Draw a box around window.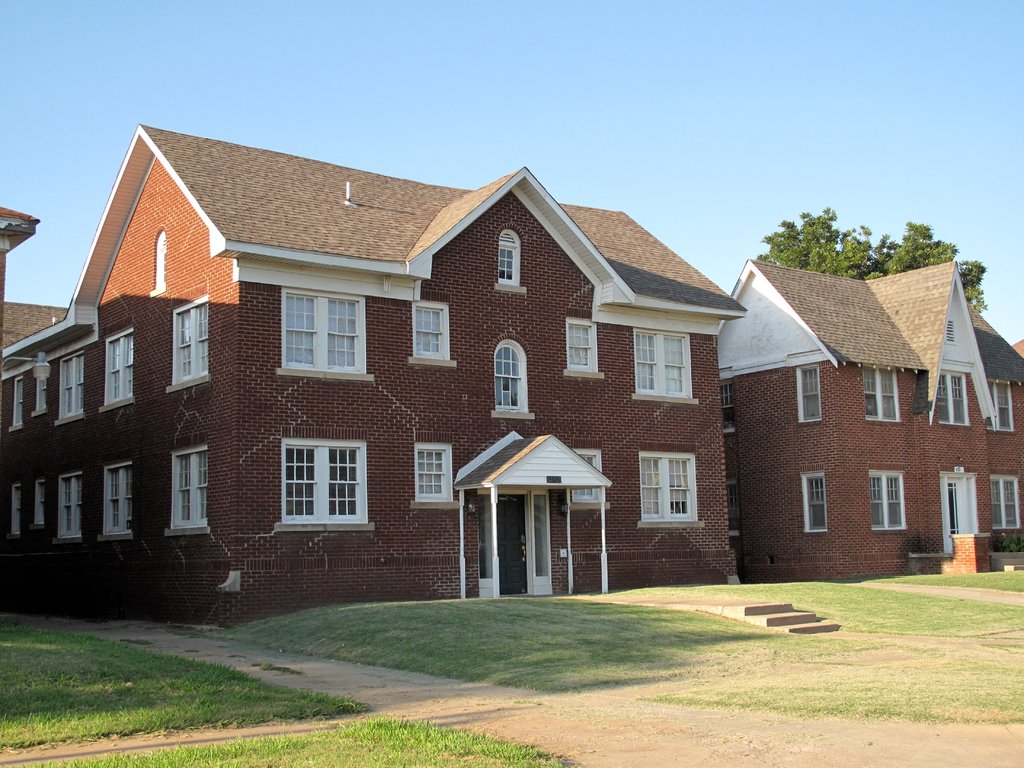
<region>10, 477, 20, 540</region>.
